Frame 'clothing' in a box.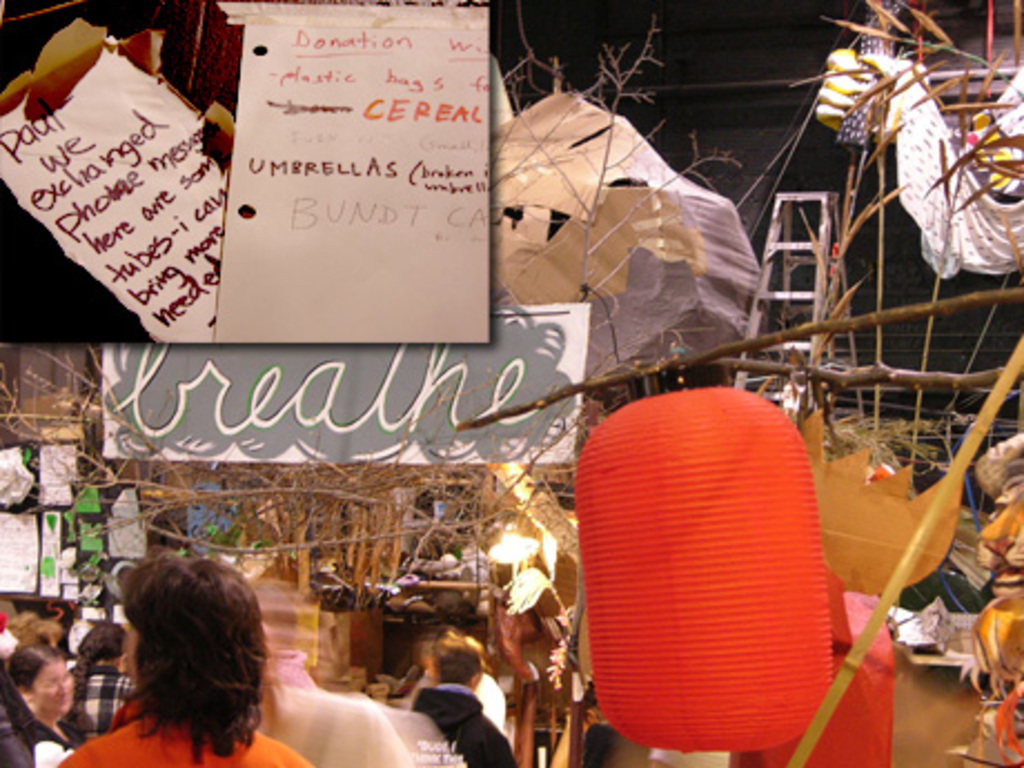
BBox(254, 659, 407, 766).
